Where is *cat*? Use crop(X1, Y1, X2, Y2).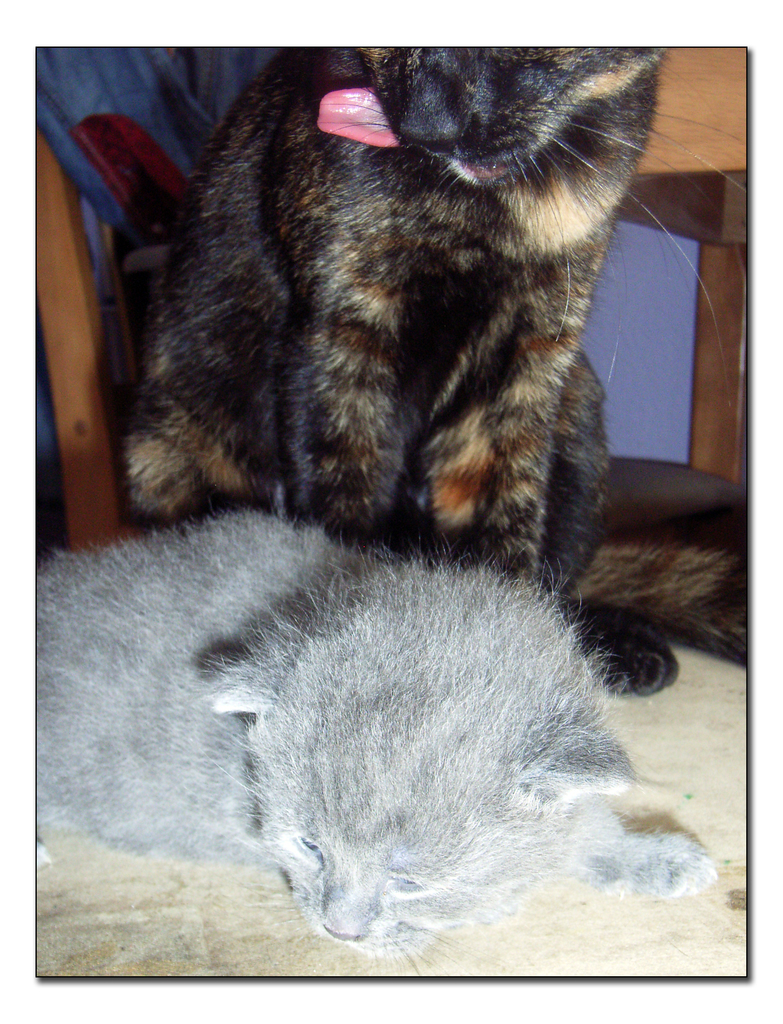
crop(120, 29, 761, 703).
